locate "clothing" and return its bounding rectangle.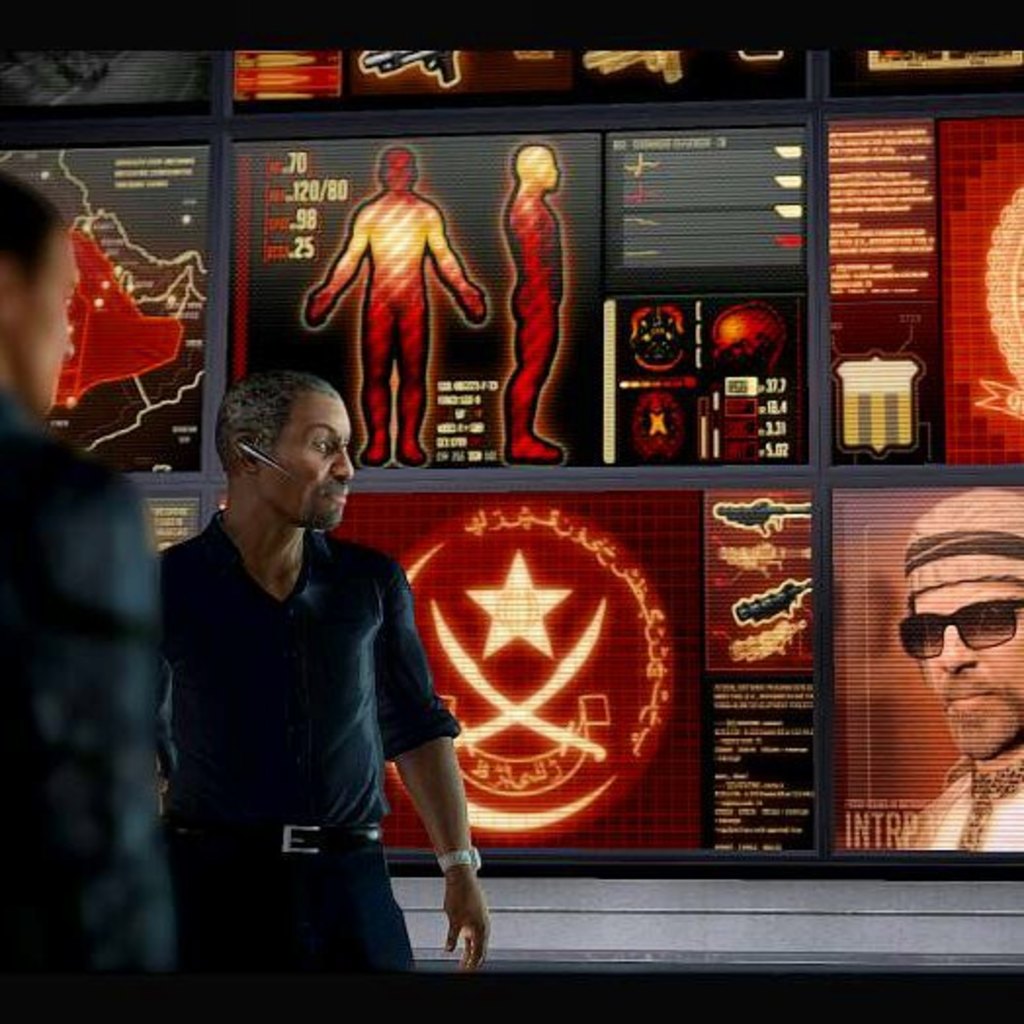
rect(0, 375, 162, 987).
